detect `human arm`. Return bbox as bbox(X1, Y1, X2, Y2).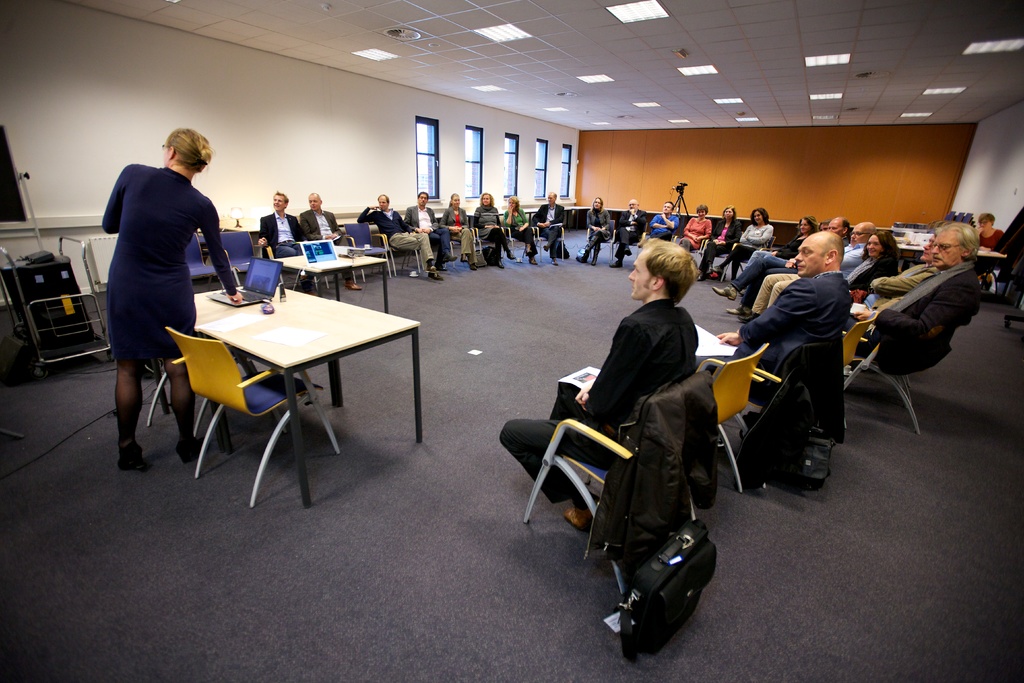
bbox(680, 218, 702, 245).
